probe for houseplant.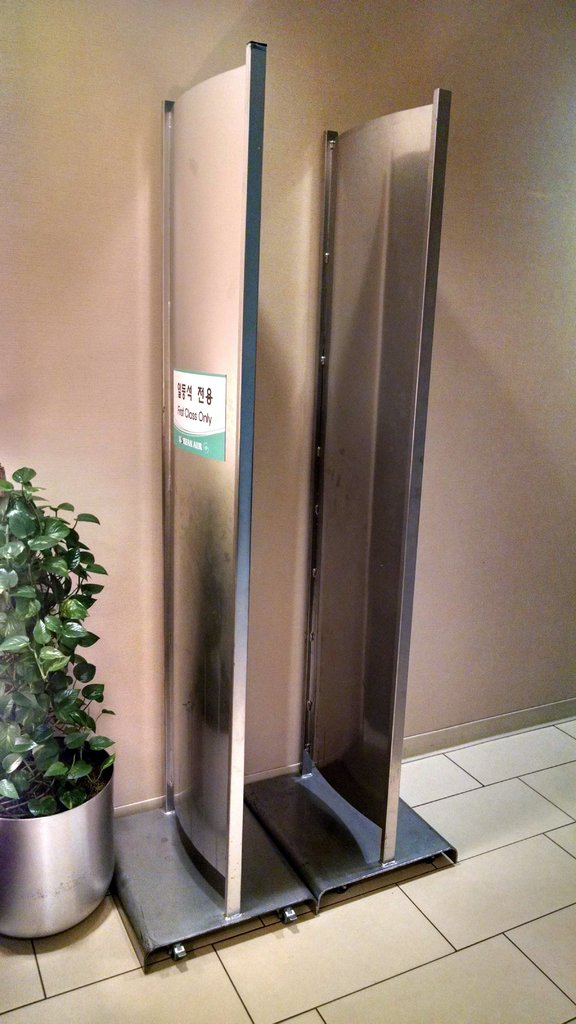
Probe result: select_region(4, 458, 130, 939).
